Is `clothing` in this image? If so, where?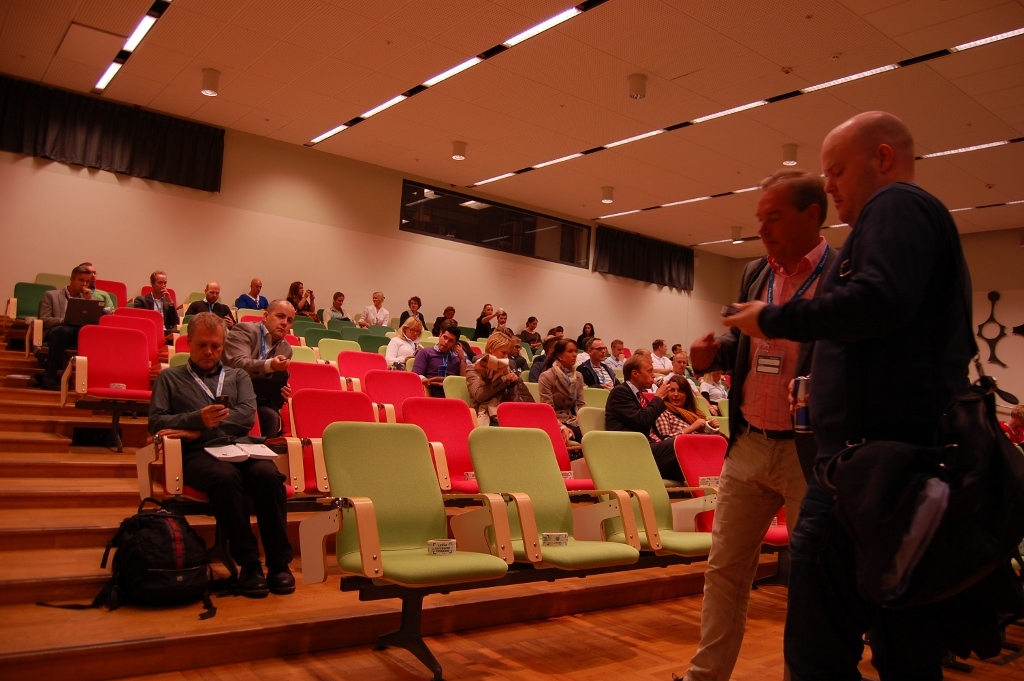
Yes, at pyautogui.locateOnScreen(40, 287, 82, 352).
